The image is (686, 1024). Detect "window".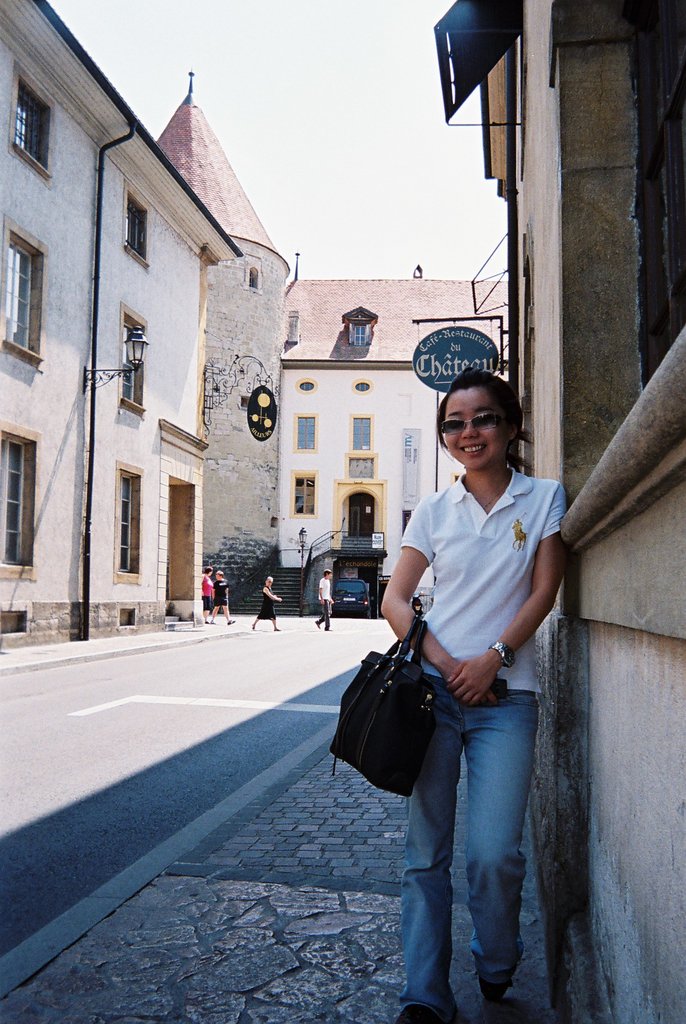
Detection: locate(117, 460, 149, 584).
